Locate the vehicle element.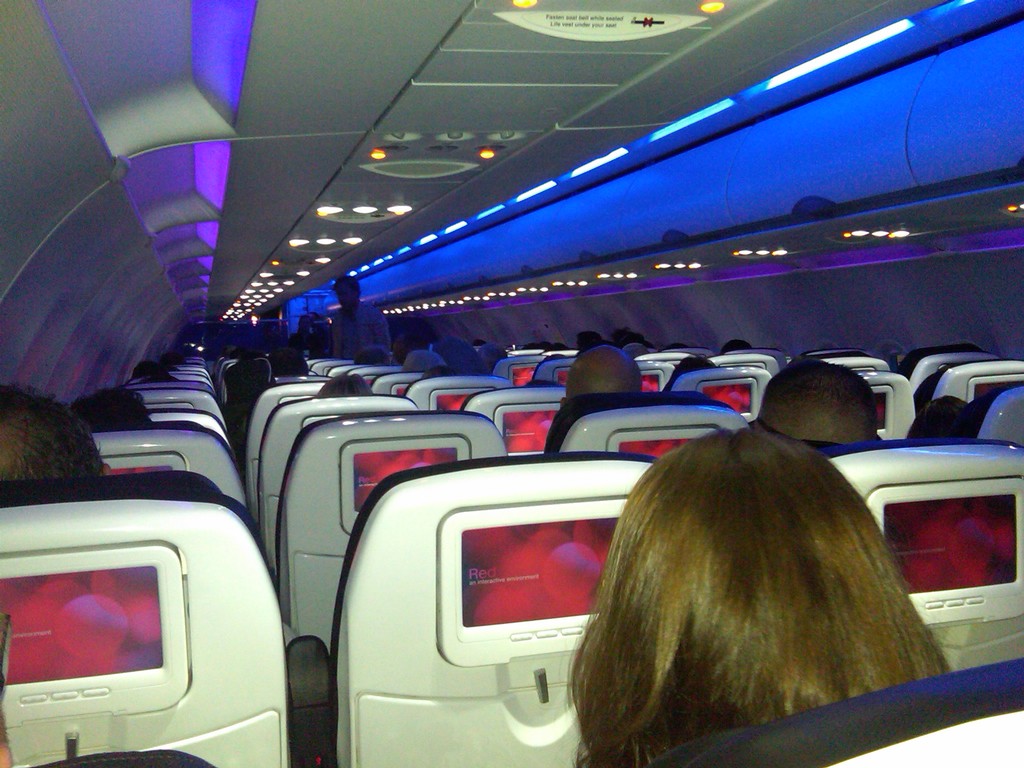
Element bbox: (left=0, top=118, right=1023, bottom=717).
